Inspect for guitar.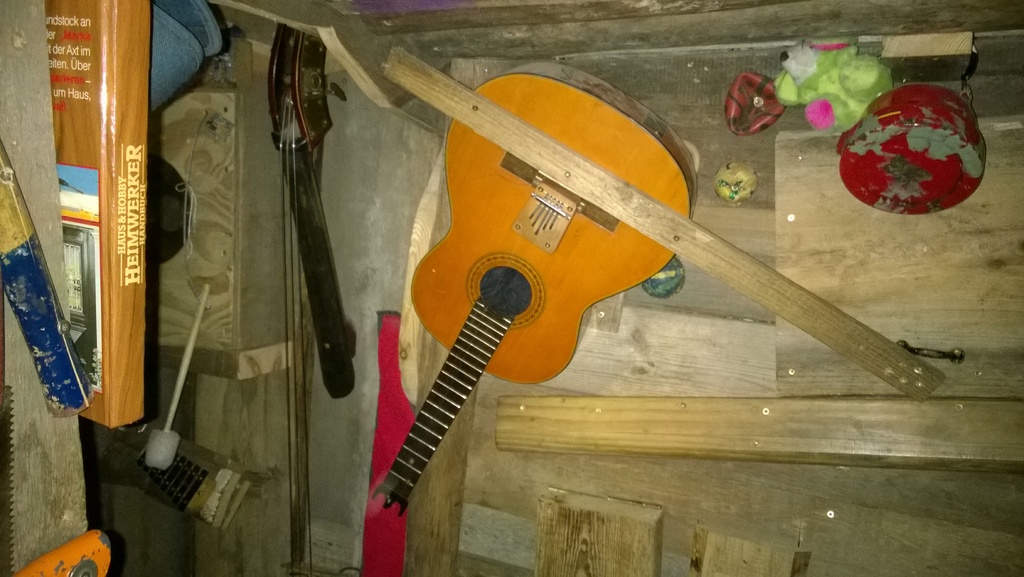
Inspection: l=340, t=43, r=743, b=528.
